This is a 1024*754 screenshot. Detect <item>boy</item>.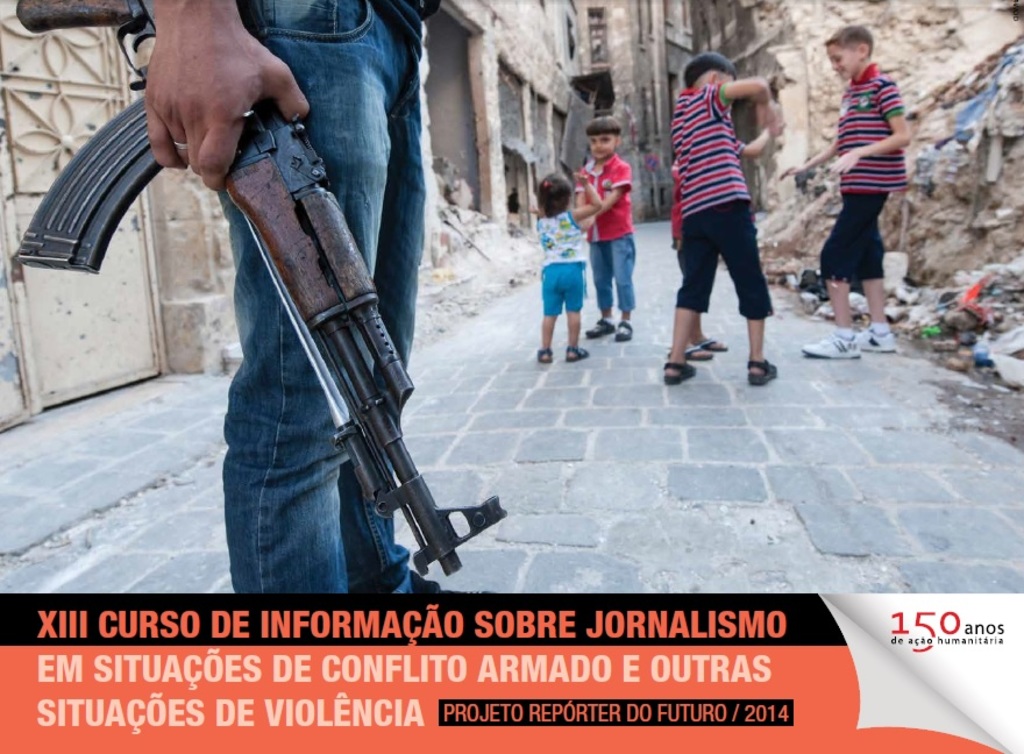
{"x1": 575, "y1": 118, "x2": 633, "y2": 346}.
